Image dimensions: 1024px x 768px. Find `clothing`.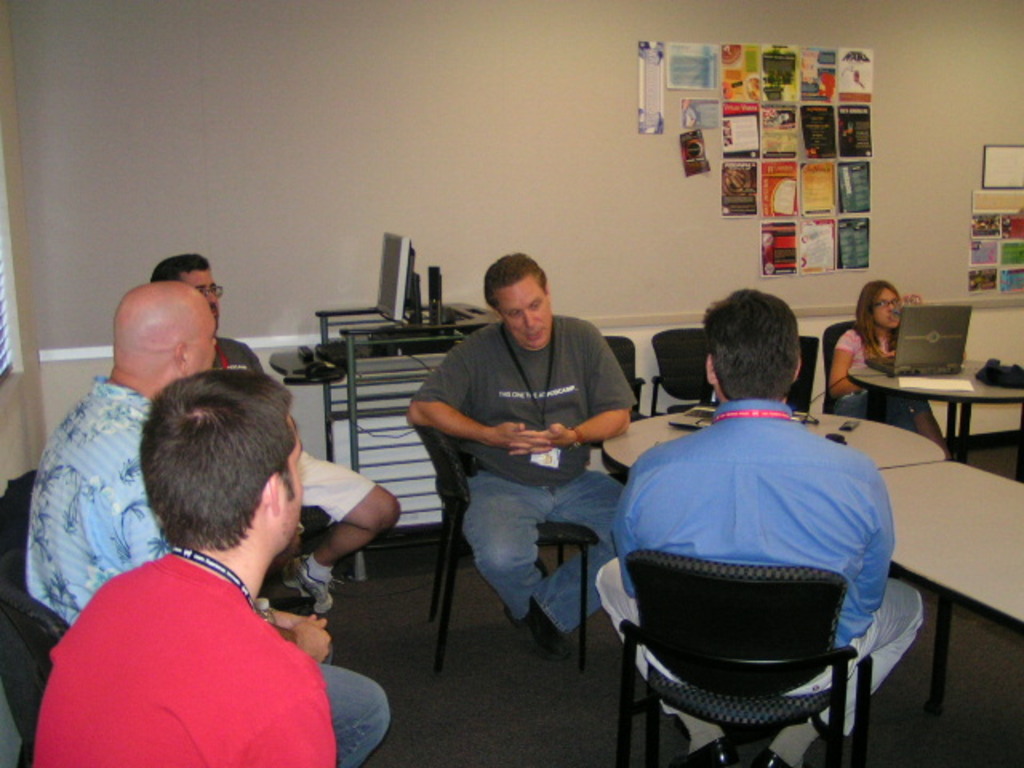
bbox=[597, 395, 920, 739].
